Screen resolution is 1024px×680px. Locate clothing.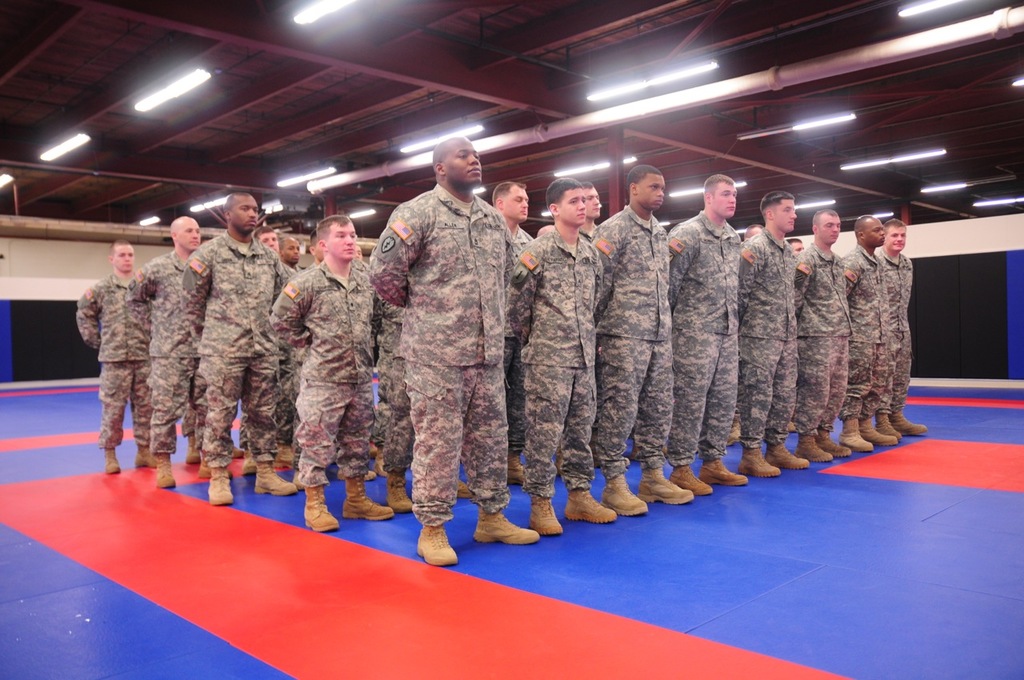
590,204,674,480.
